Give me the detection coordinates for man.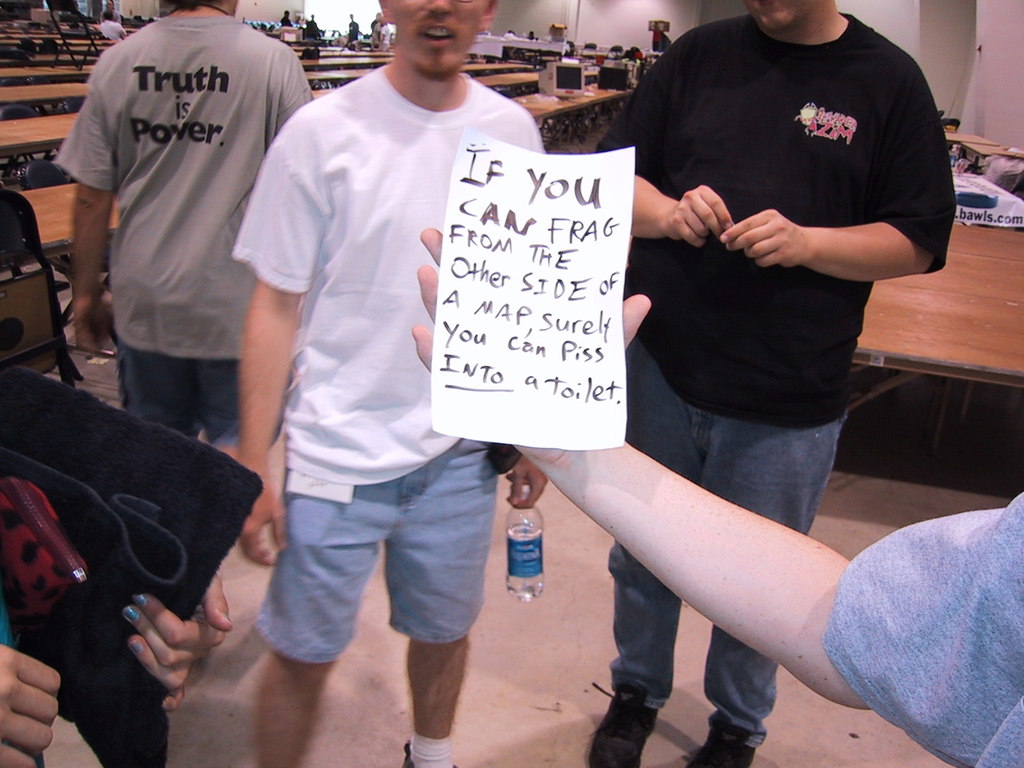
pyautogui.locateOnScreen(278, 10, 292, 24).
